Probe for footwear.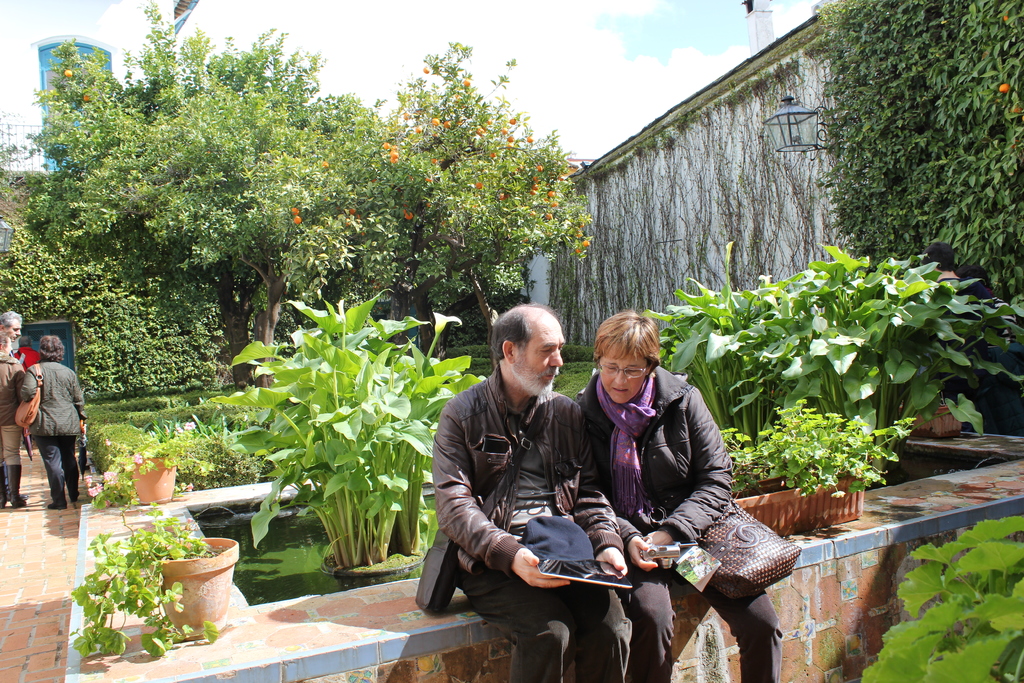
Probe result: box(68, 493, 80, 504).
